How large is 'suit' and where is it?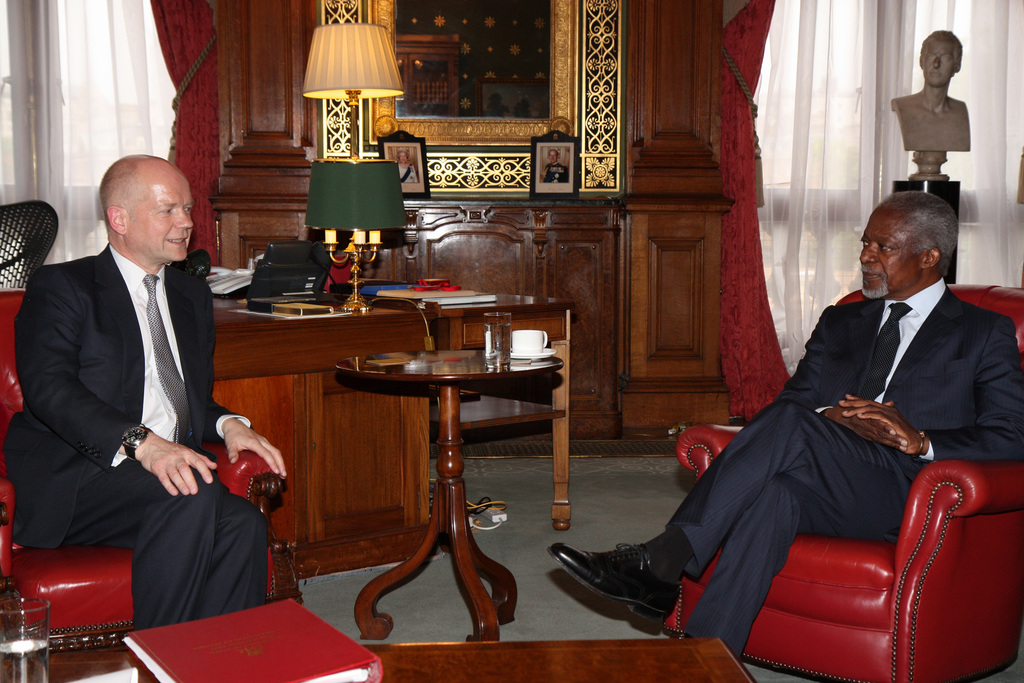
Bounding box: region(666, 277, 1023, 661).
